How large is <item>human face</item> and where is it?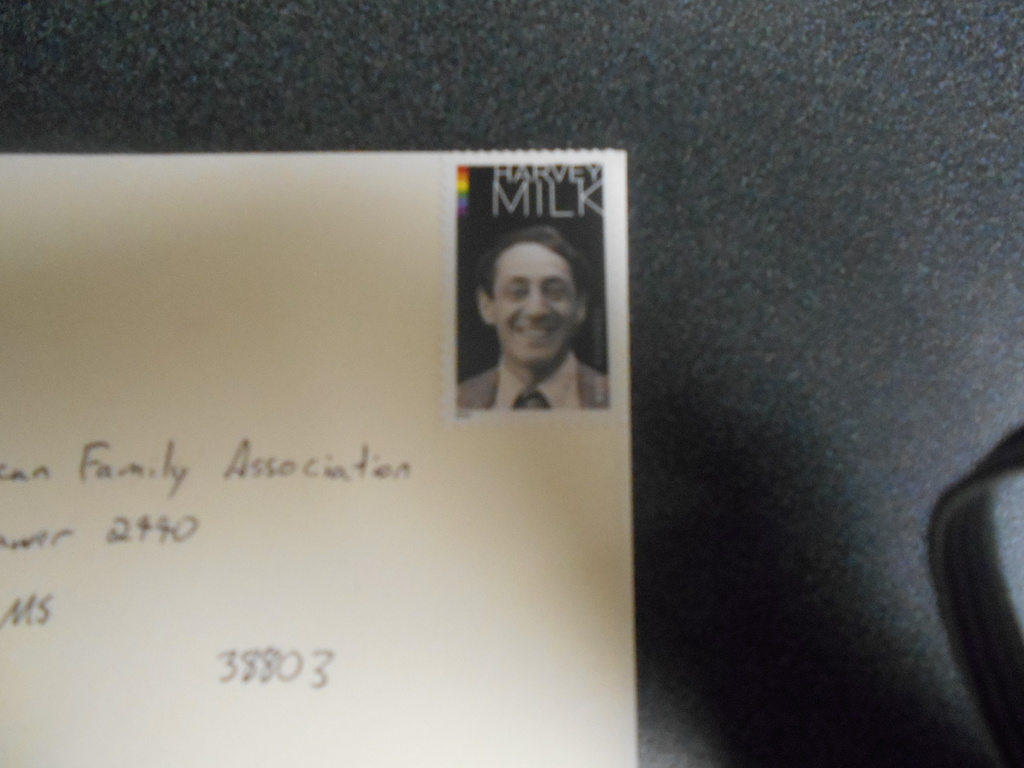
Bounding box: detection(494, 246, 579, 365).
